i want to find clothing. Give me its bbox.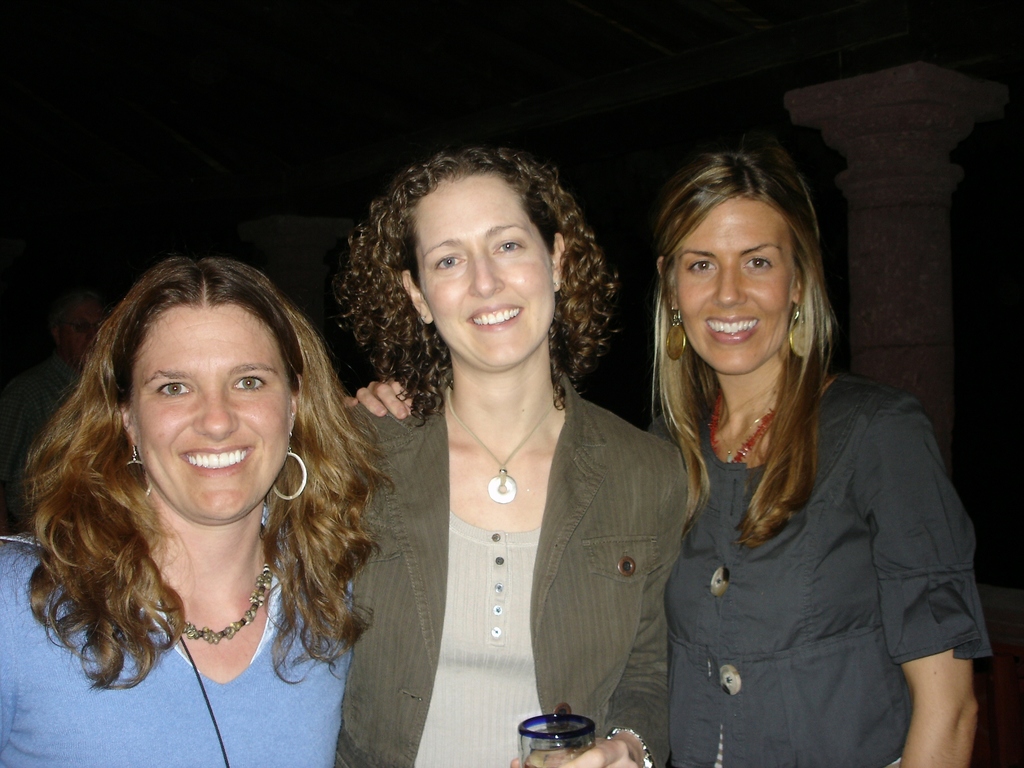
0, 497, 355, 767.
